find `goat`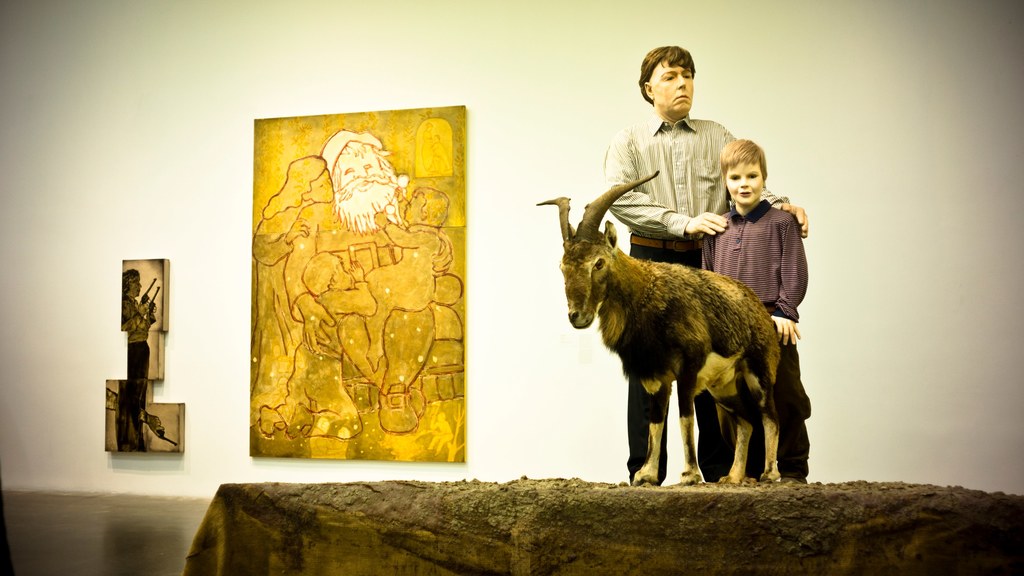
bbox=(531, 147, 817, 494)
